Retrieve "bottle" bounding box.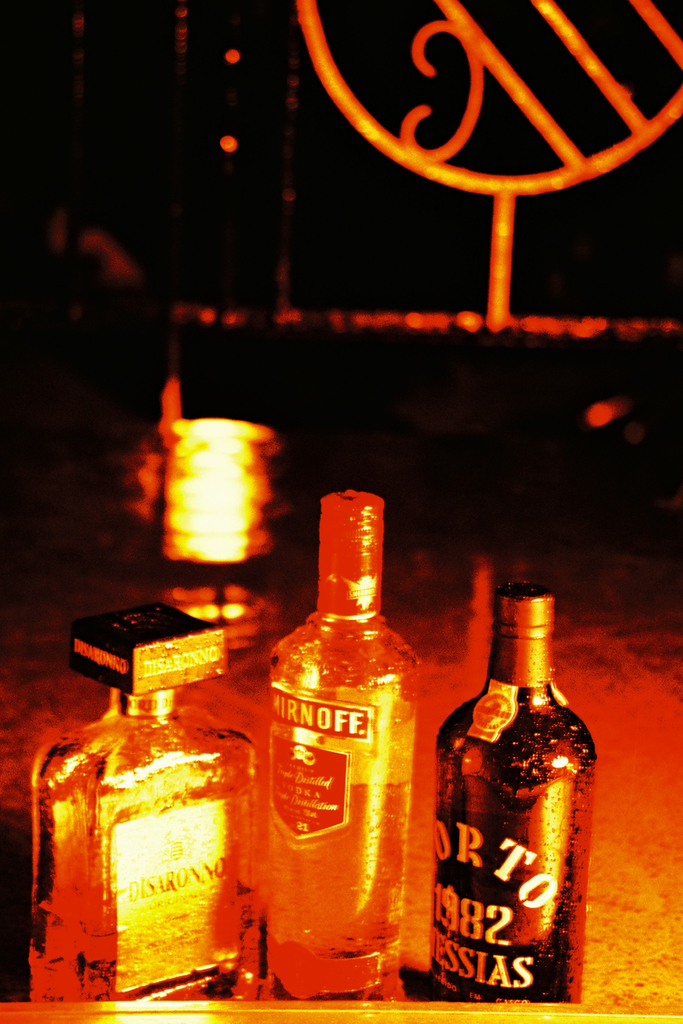
Bounding box: BBox(251, 491, 415, 998).
